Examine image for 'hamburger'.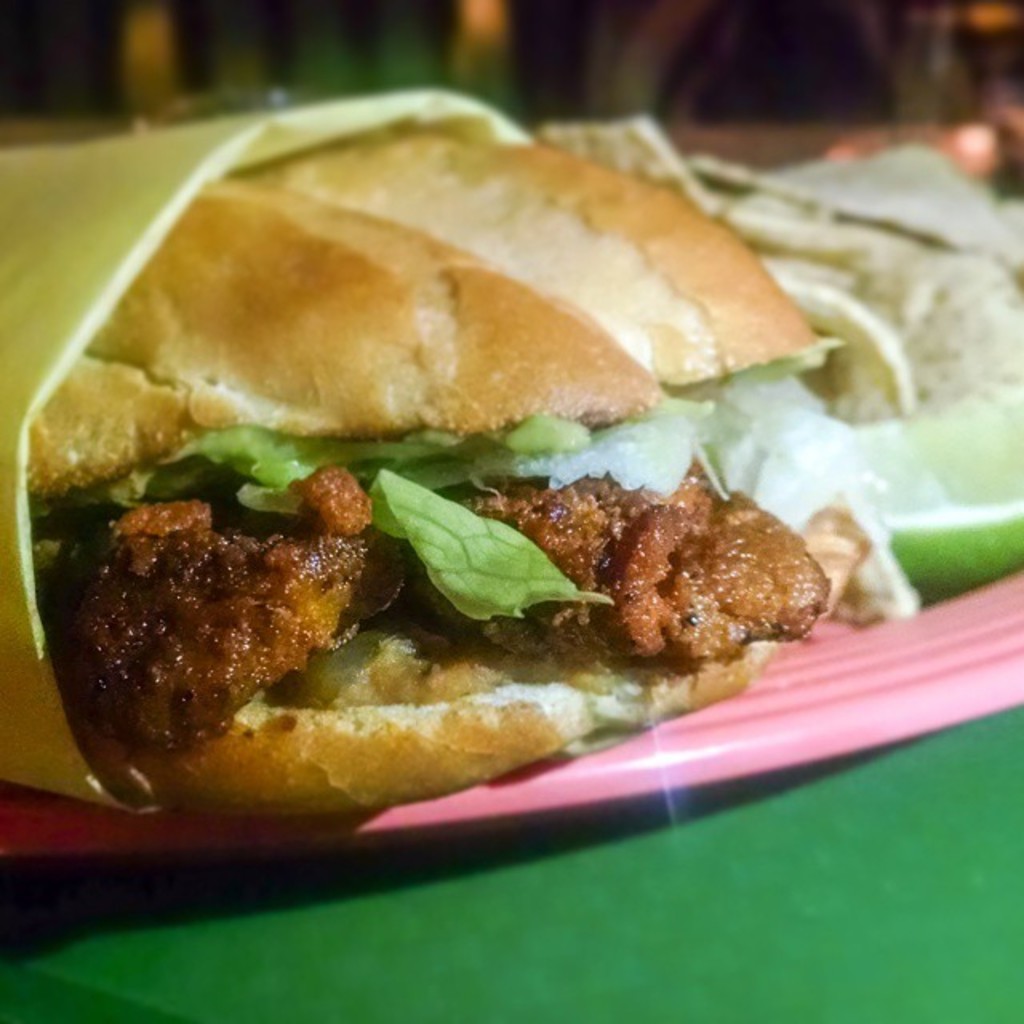
Examination result: bbox(24, 138, 832, 821).
